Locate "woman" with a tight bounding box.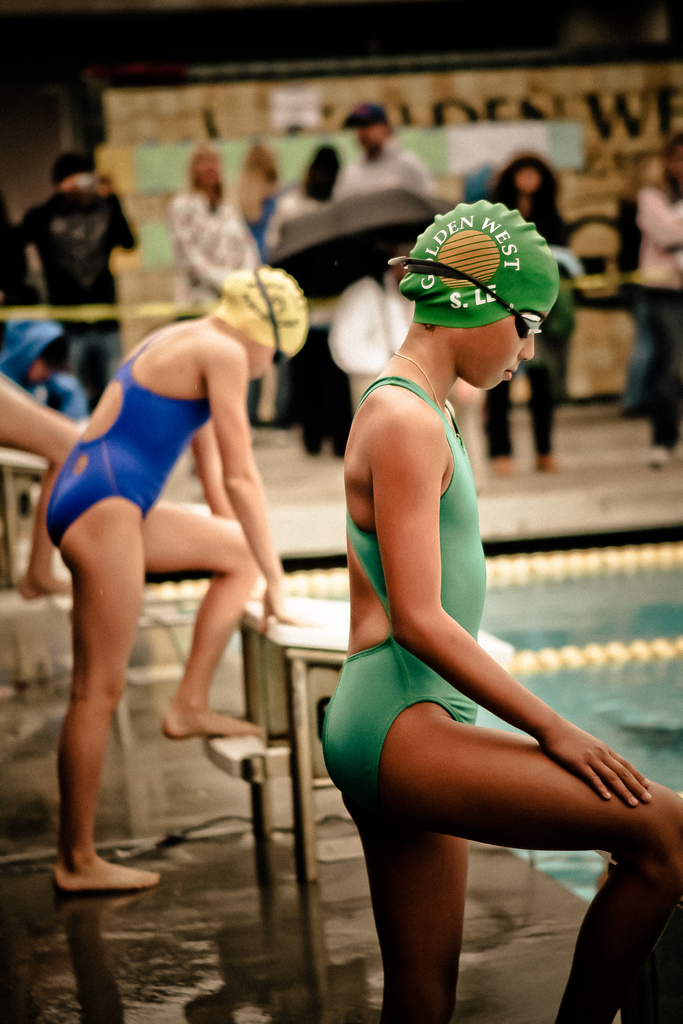
<bbox>633, 132, 682, 475</bbox>.
